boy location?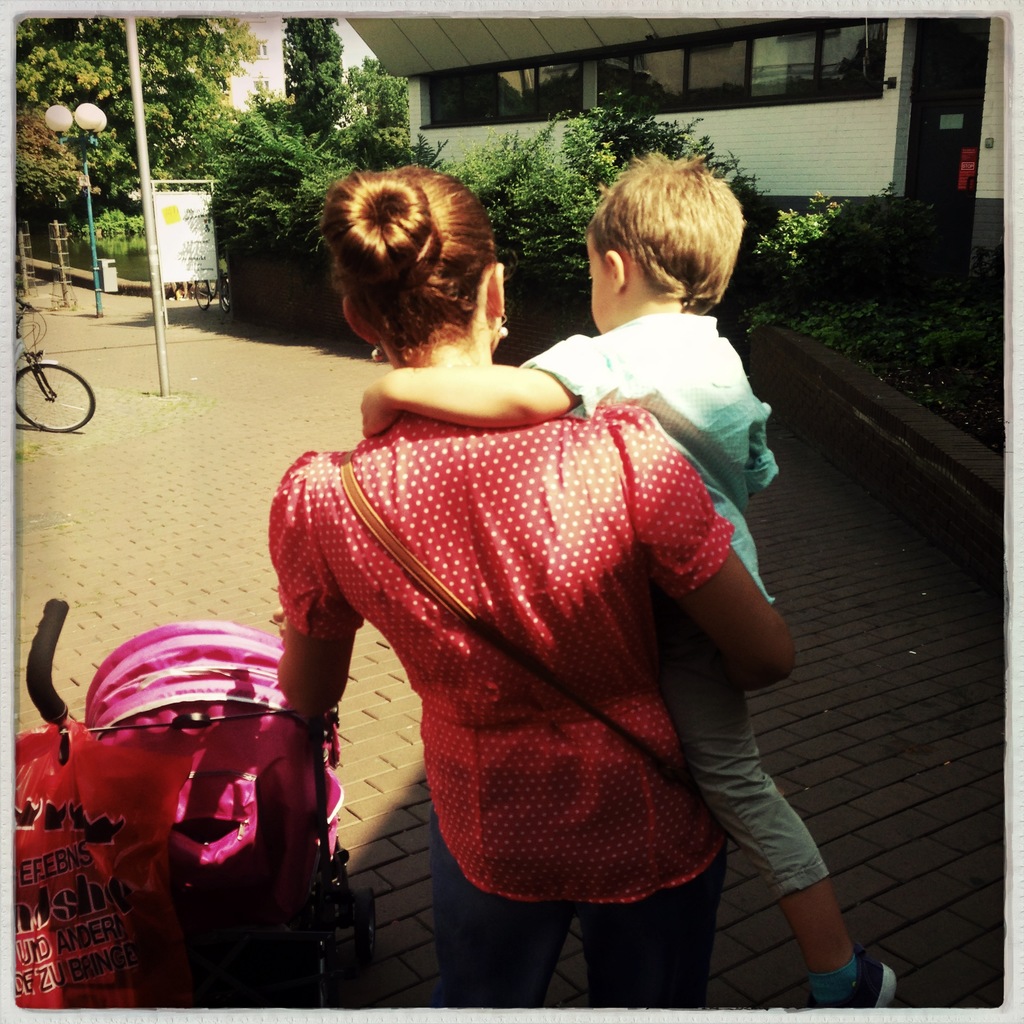
357/148/899/1007
